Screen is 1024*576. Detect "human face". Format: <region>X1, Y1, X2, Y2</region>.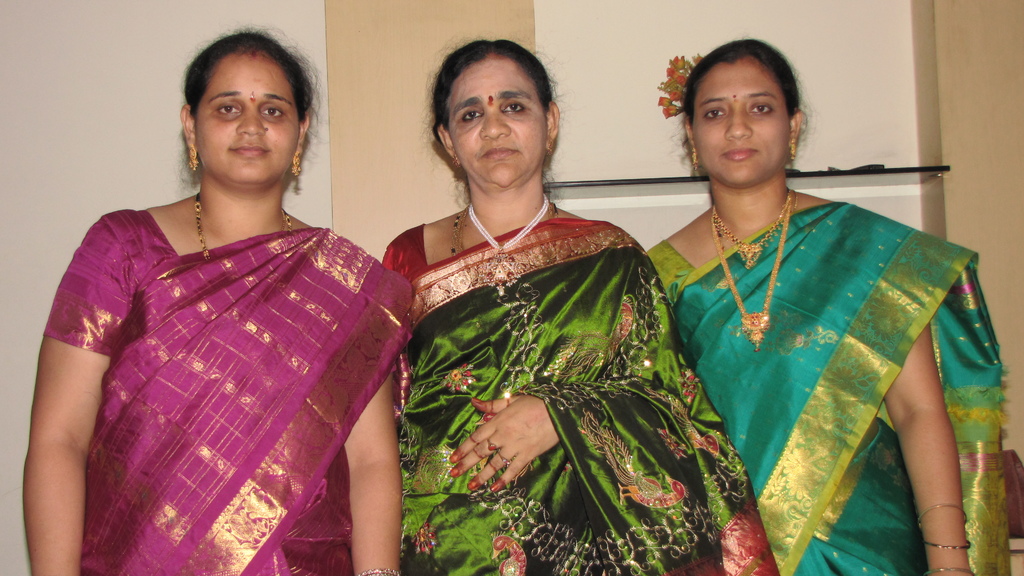
<region>445, 55, 544, 190</region>.
